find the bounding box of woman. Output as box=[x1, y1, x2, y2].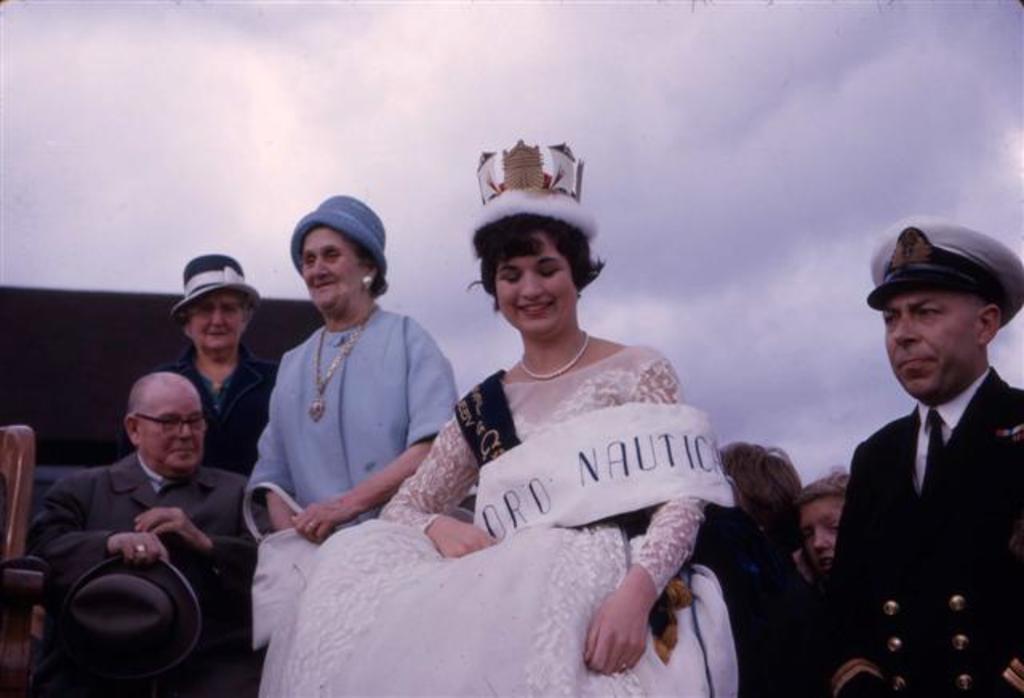
box=[234, 192, 459, 530].
